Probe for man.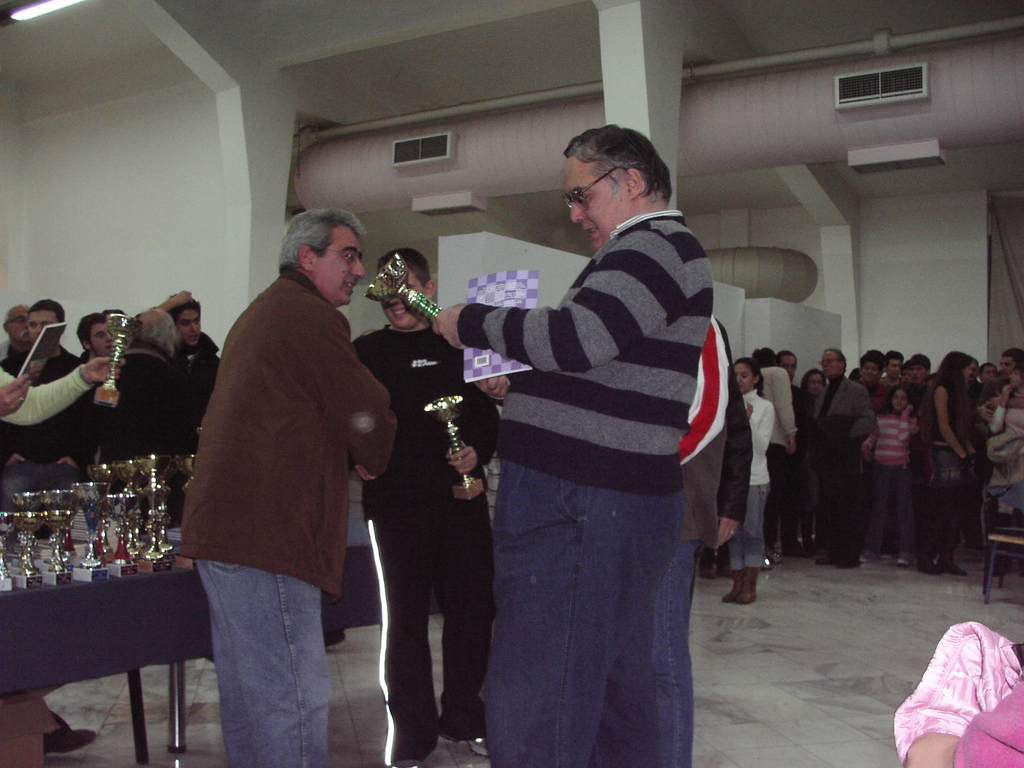
Probe result: 157,289,221,435.
